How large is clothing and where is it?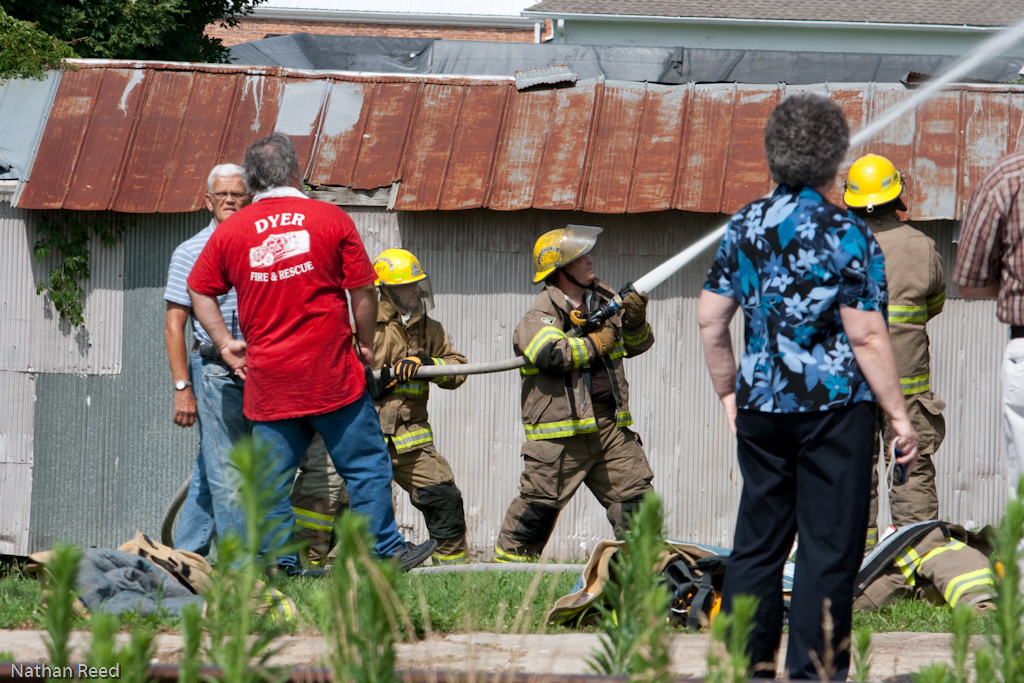
Bounding box: (left=496, top=270, right=655, bottom=568).
